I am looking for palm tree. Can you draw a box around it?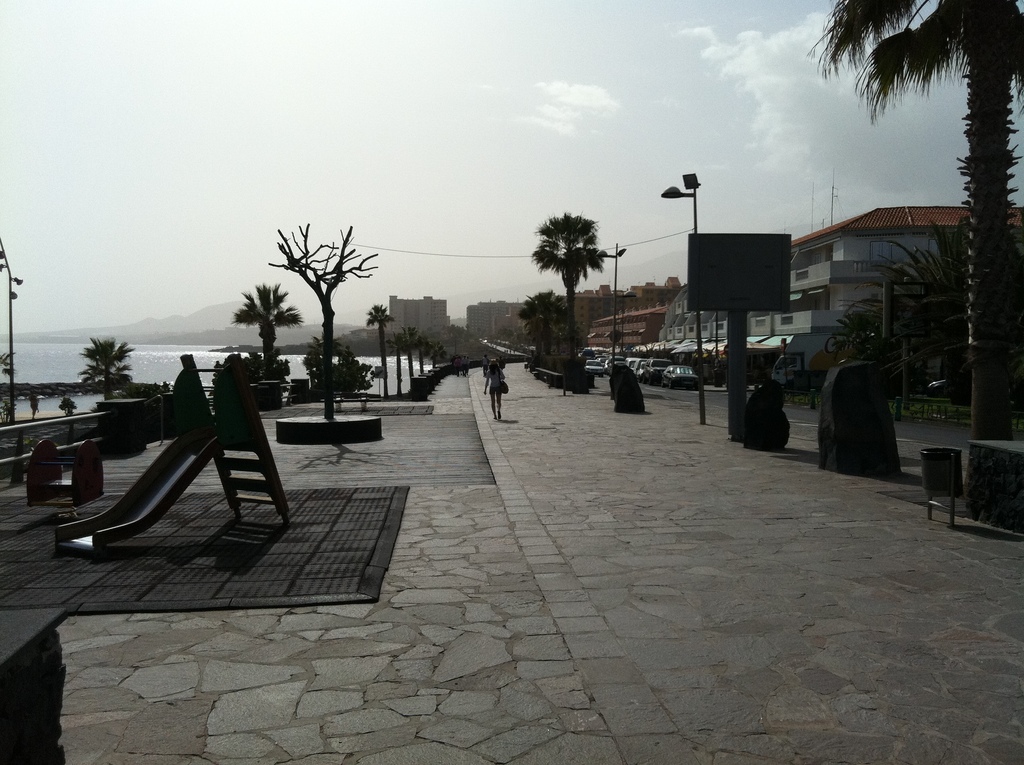
Sure, the bounding box is (826, 0, 1023, 479).
